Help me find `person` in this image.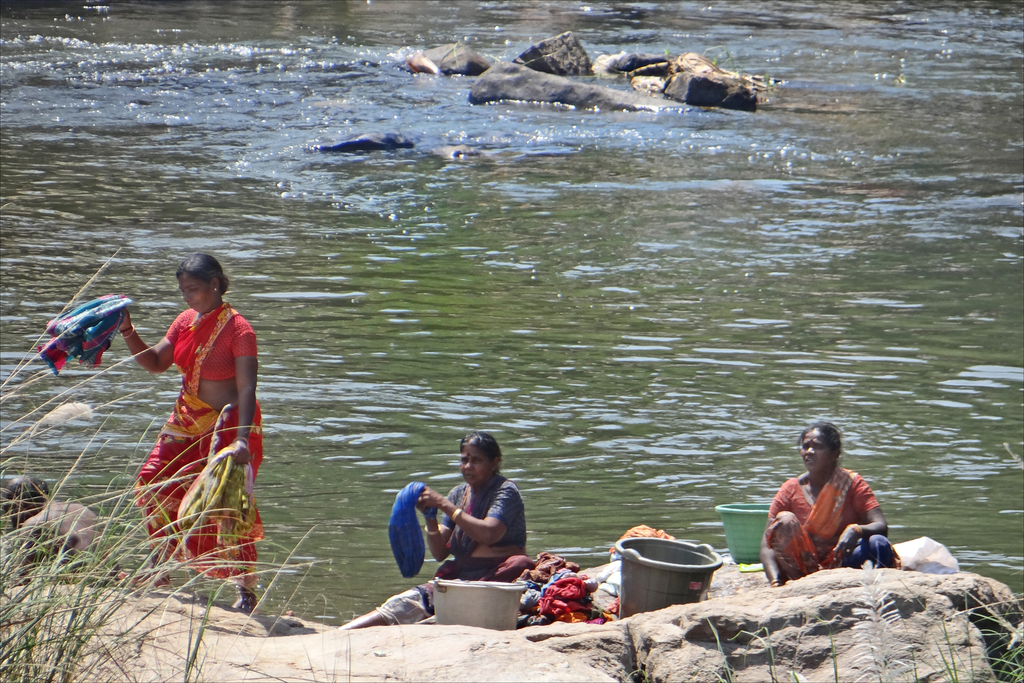
Found it: [756, 416, 902, 594].
